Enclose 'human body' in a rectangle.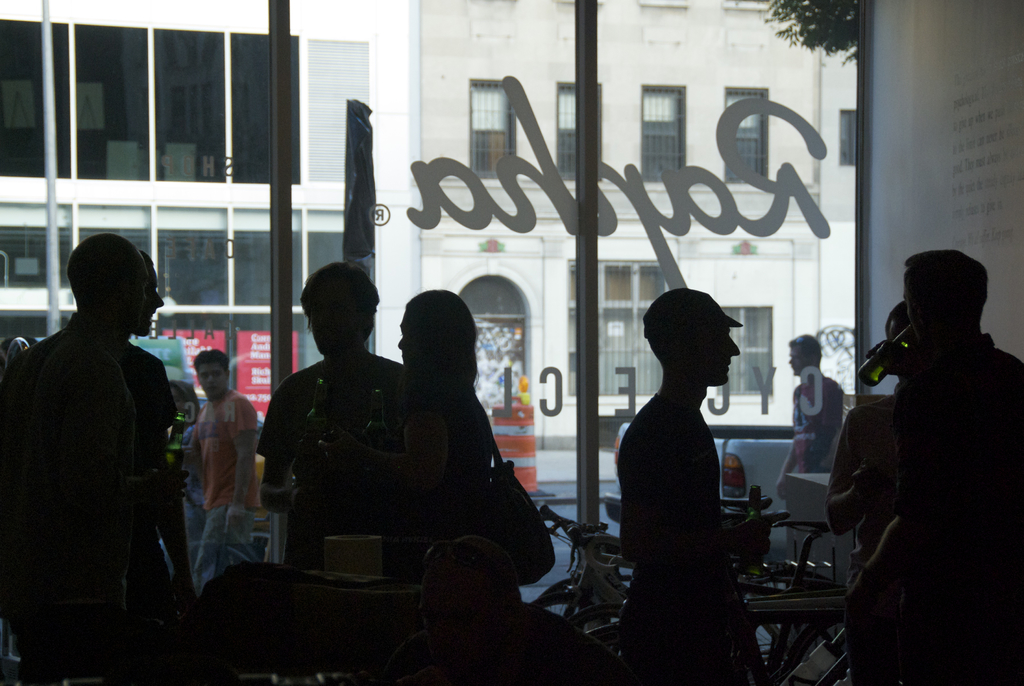
l=260, t=264, r=451, b=595.
